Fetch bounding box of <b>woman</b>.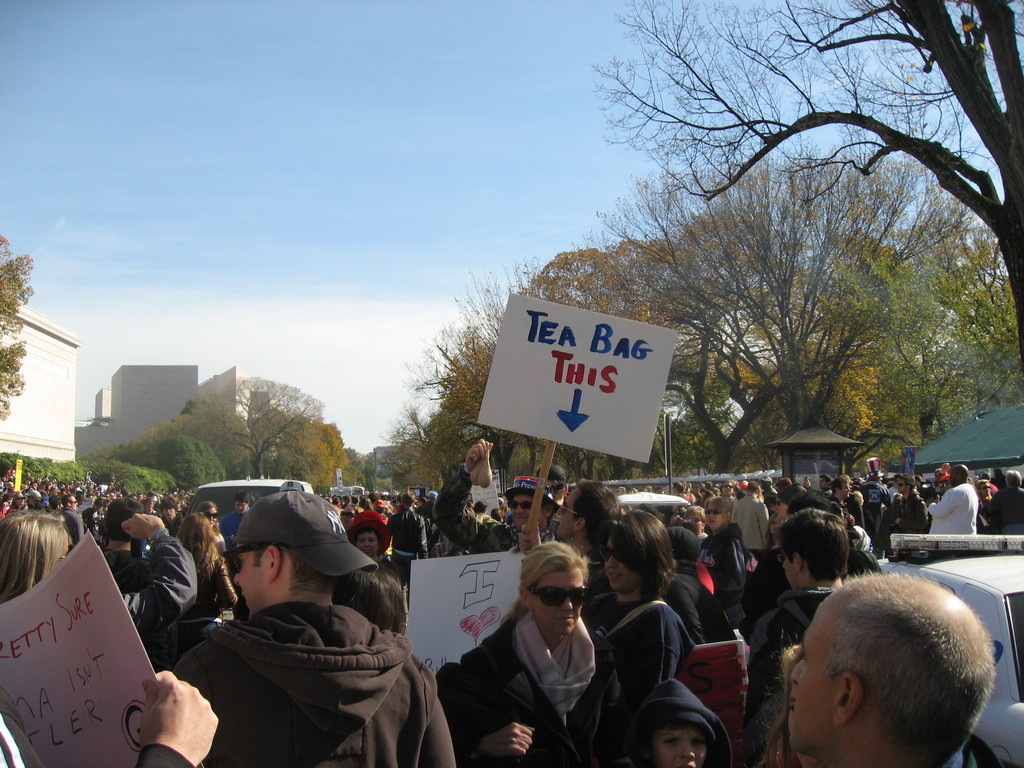
Bbox: 0, 506, 76, 600.
